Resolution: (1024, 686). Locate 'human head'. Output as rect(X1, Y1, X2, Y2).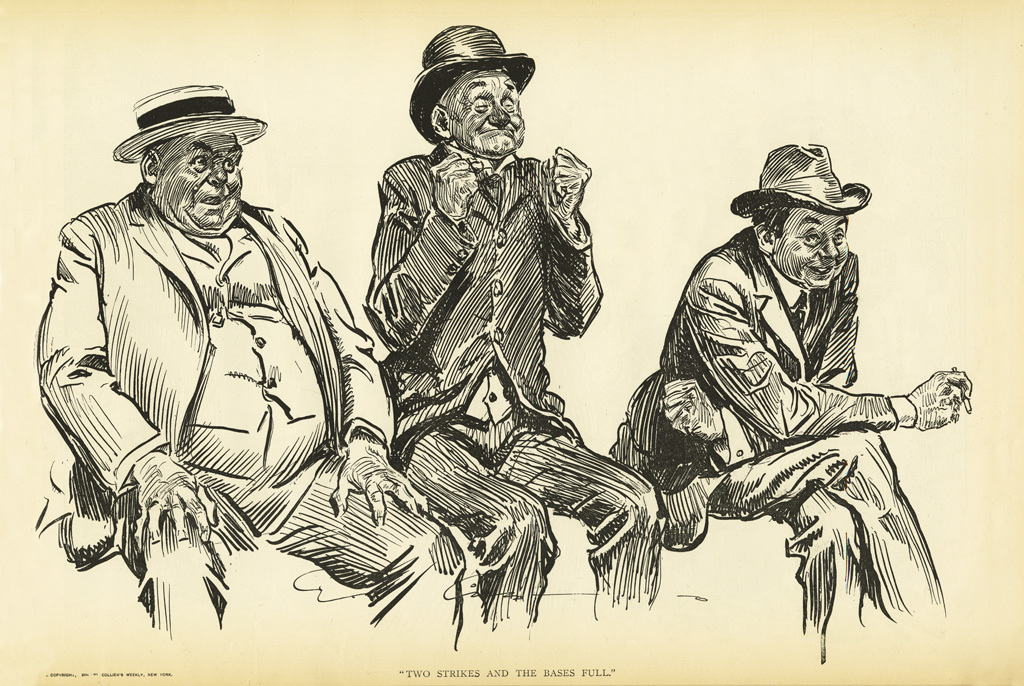
rect(430, 25, 529, 159).
